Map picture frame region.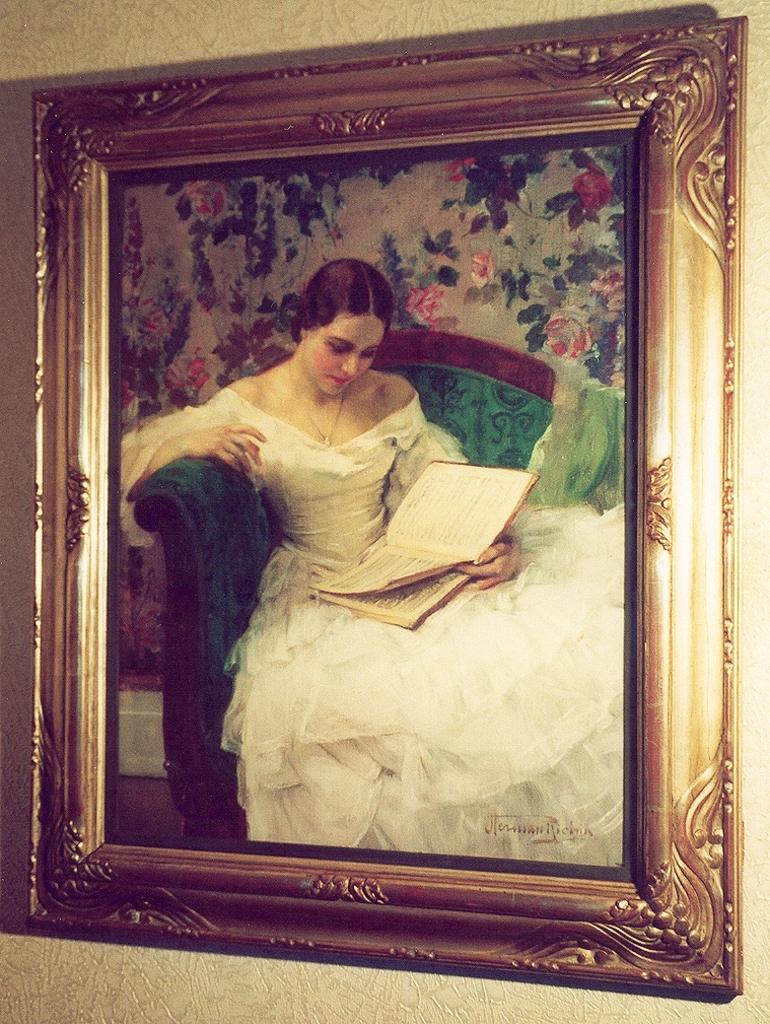
Mapped to bbox=[33, 16, 745, 988].
